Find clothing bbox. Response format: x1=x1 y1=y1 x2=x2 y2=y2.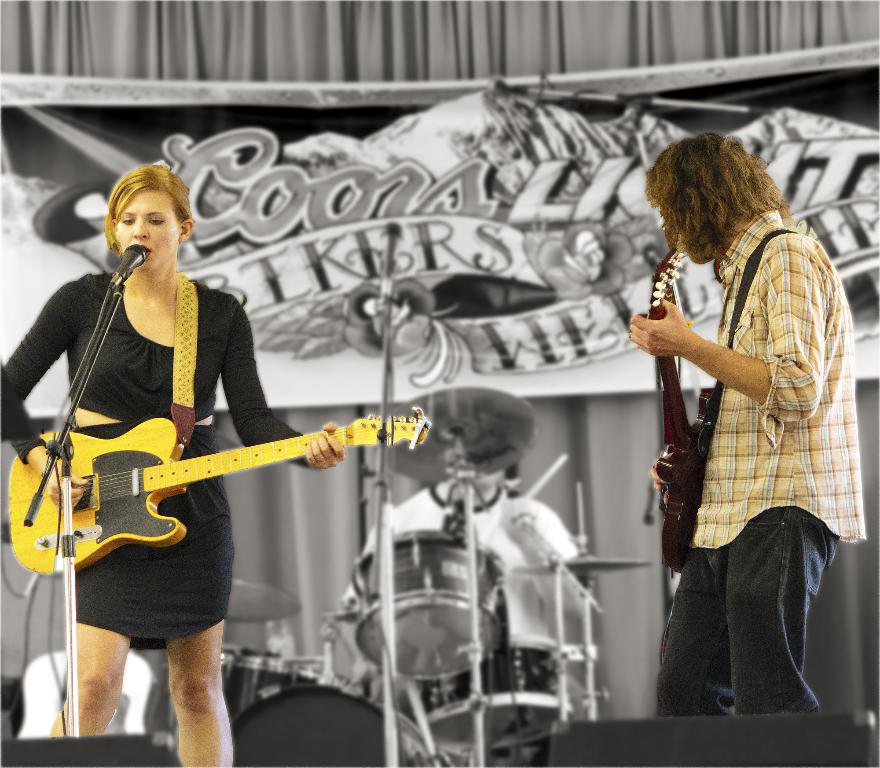
x1=0 y1=272 x2=306 y2=648.
